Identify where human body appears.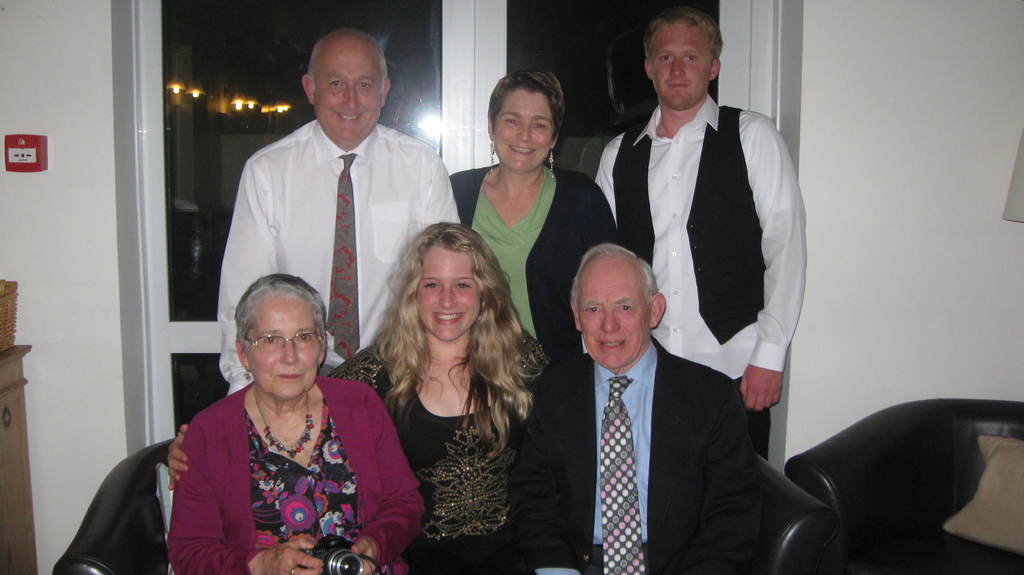
Appears at 509 330 764 574.
